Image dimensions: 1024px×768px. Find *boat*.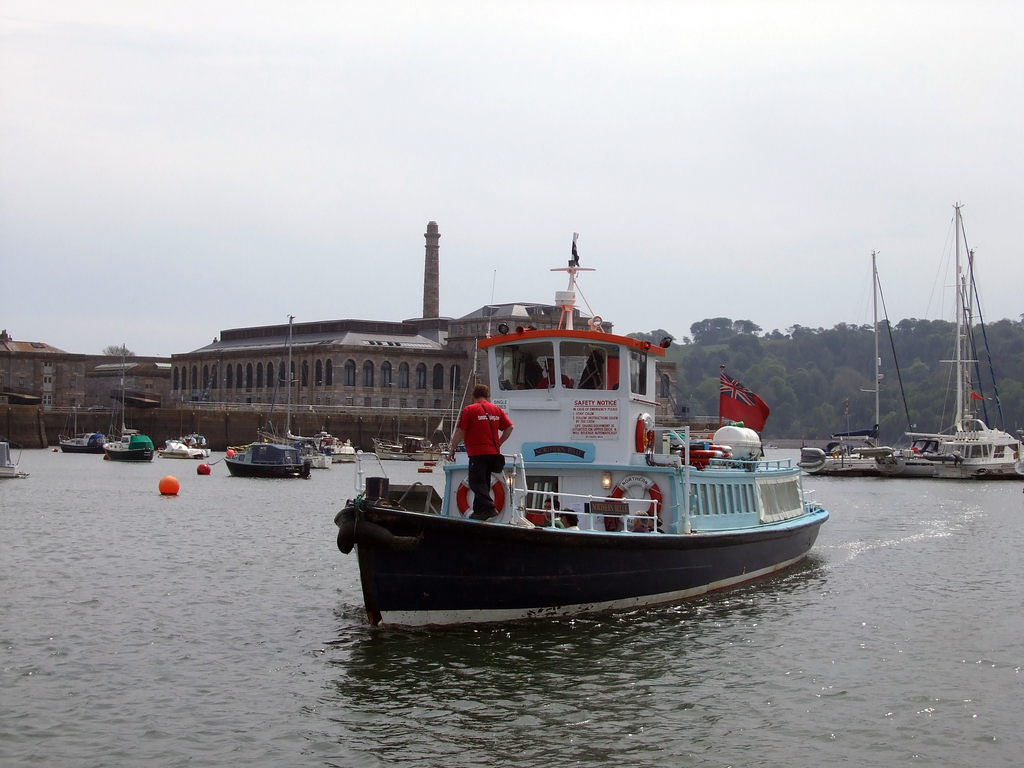
367 438 445 465.
